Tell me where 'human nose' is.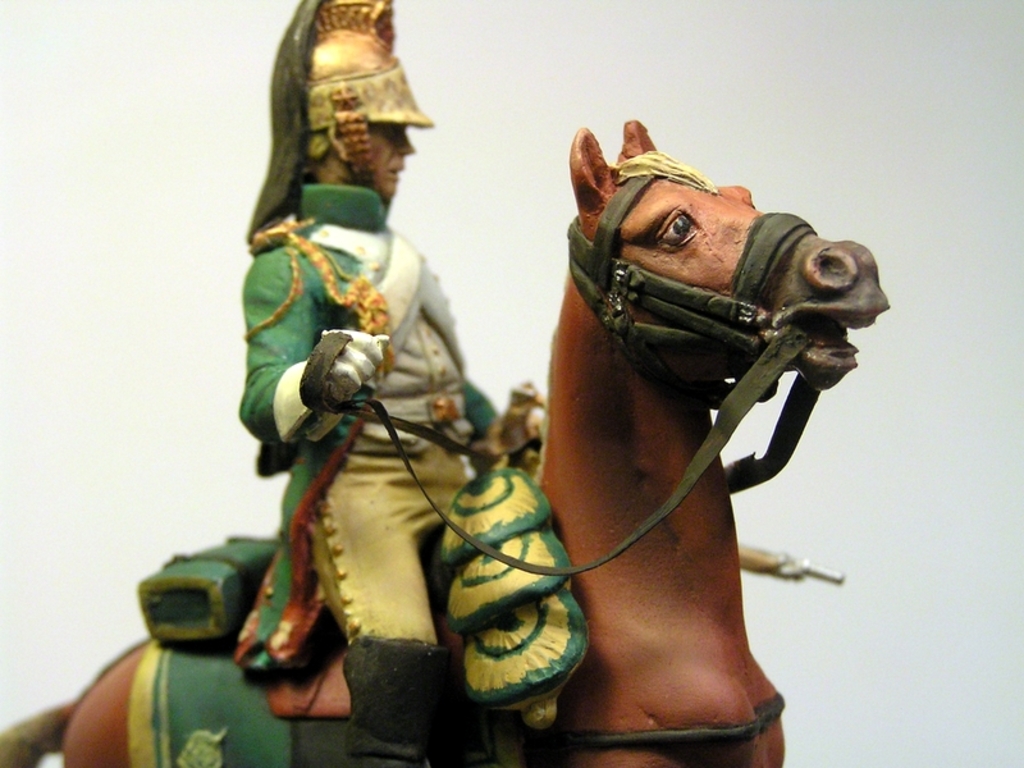
'human nose' is at 394,131,419,156.
